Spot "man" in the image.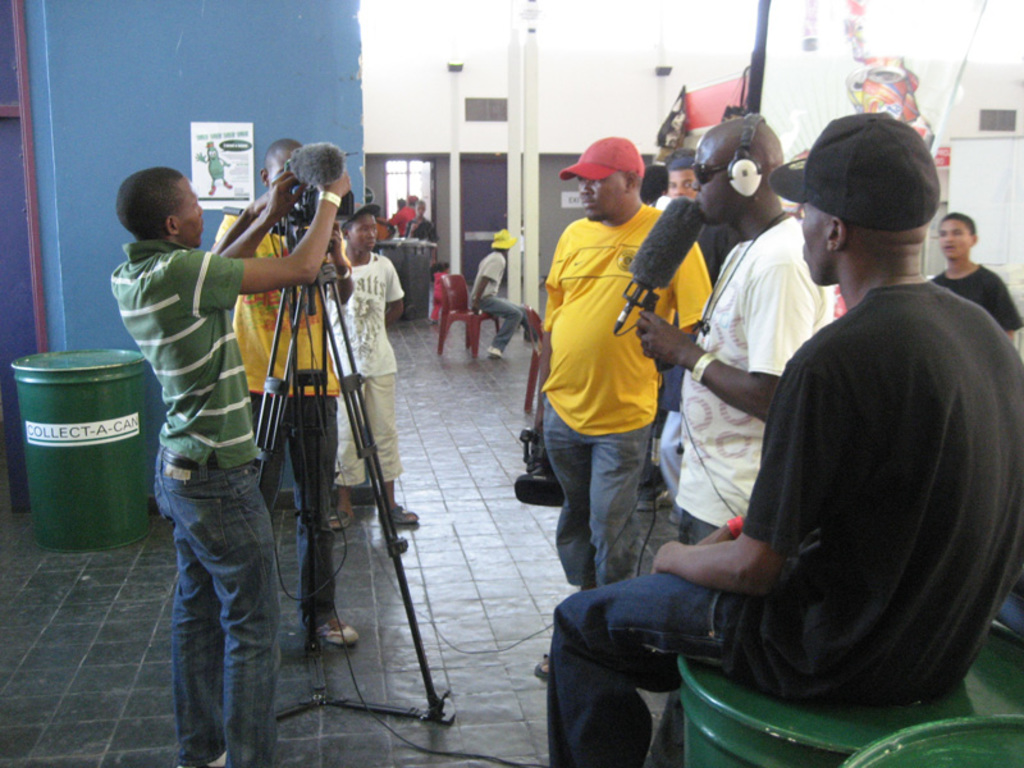
"man" found at [left=628, top=108, right=832, bottom=572].
